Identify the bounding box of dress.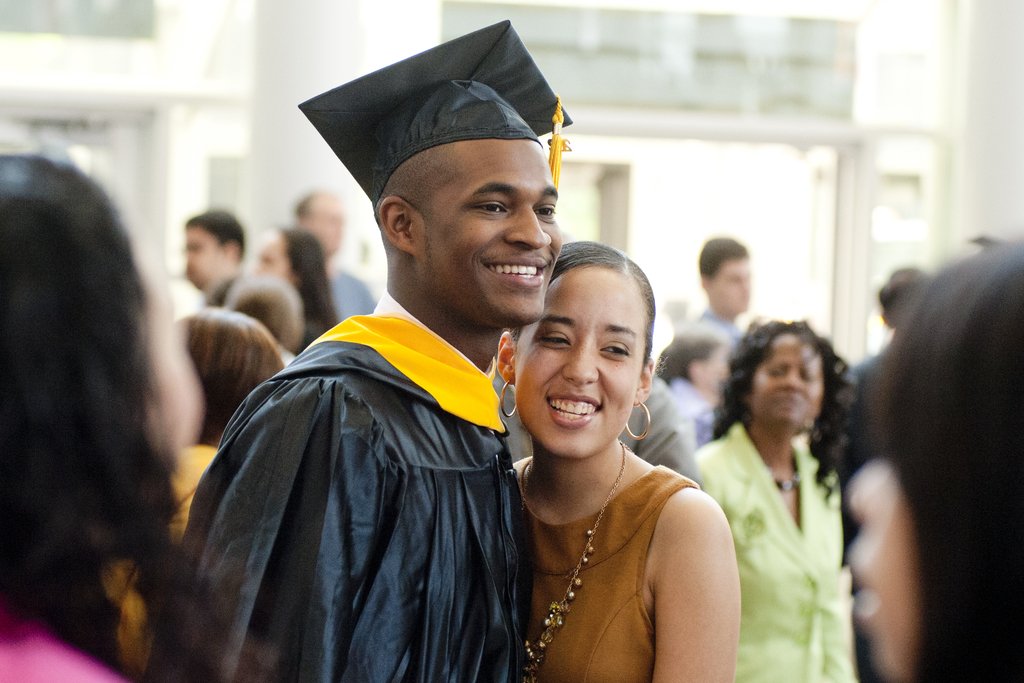
(left=514, top=456, right=700, bottom=682).
